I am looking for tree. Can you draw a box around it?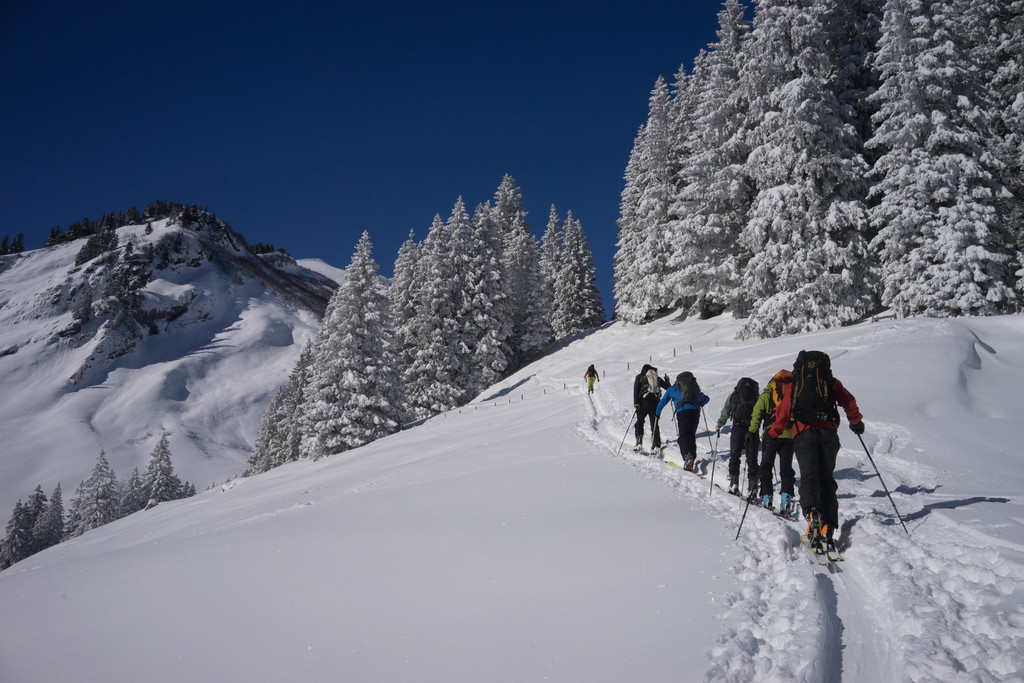
Sure, the bounding box is <bbox>671, 0, 751, 331</bbox>.
